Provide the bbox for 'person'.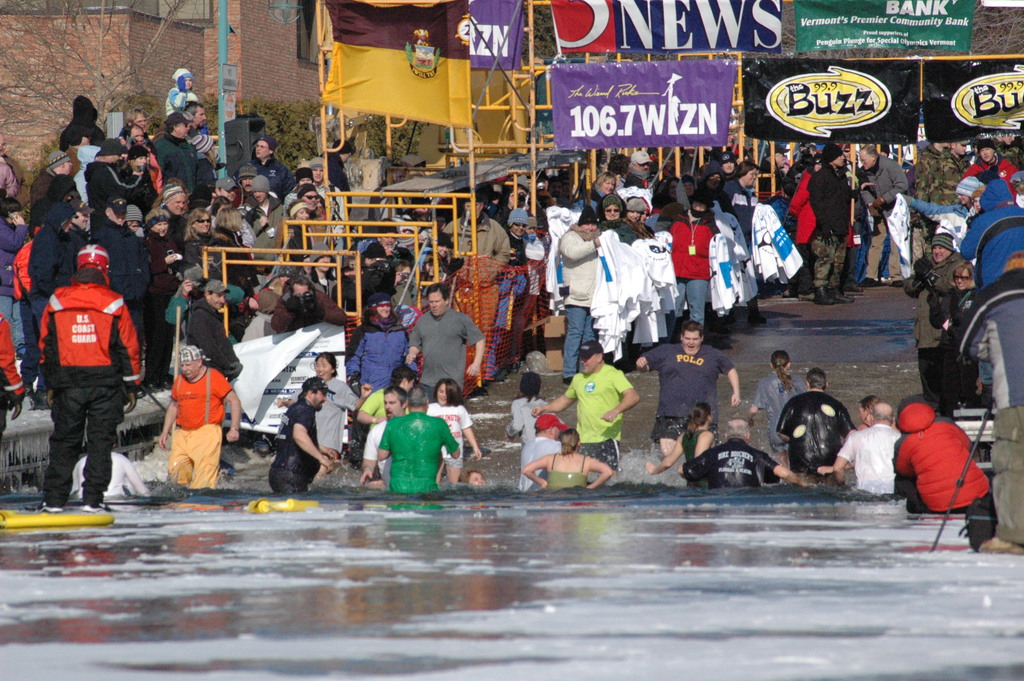
625/148/655/188.
